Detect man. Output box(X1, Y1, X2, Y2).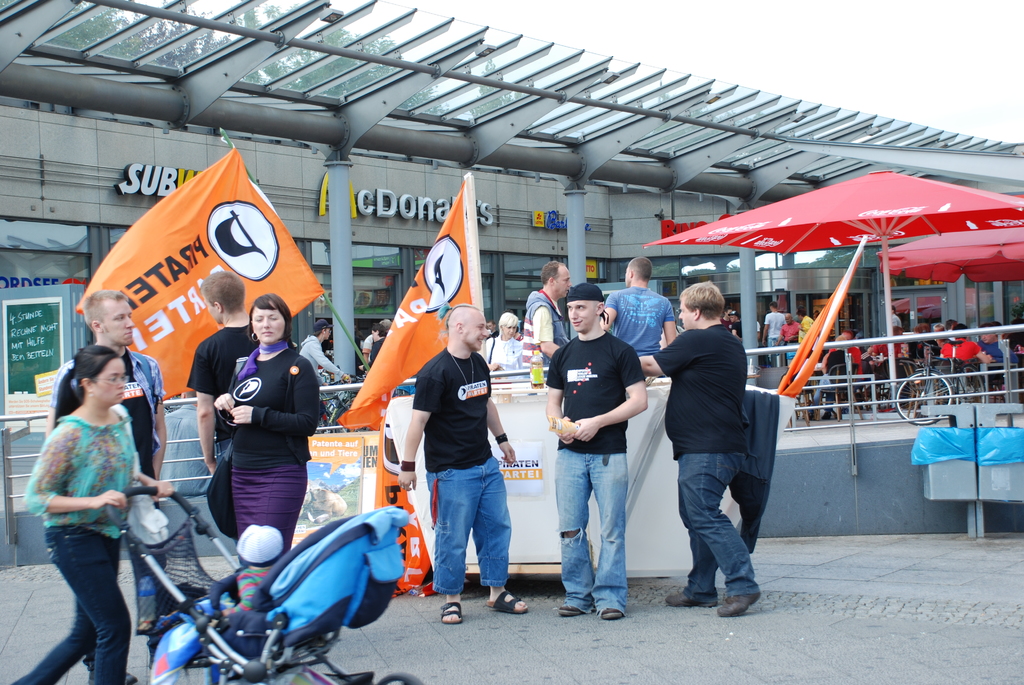
box(774, 312, 802, 343).
